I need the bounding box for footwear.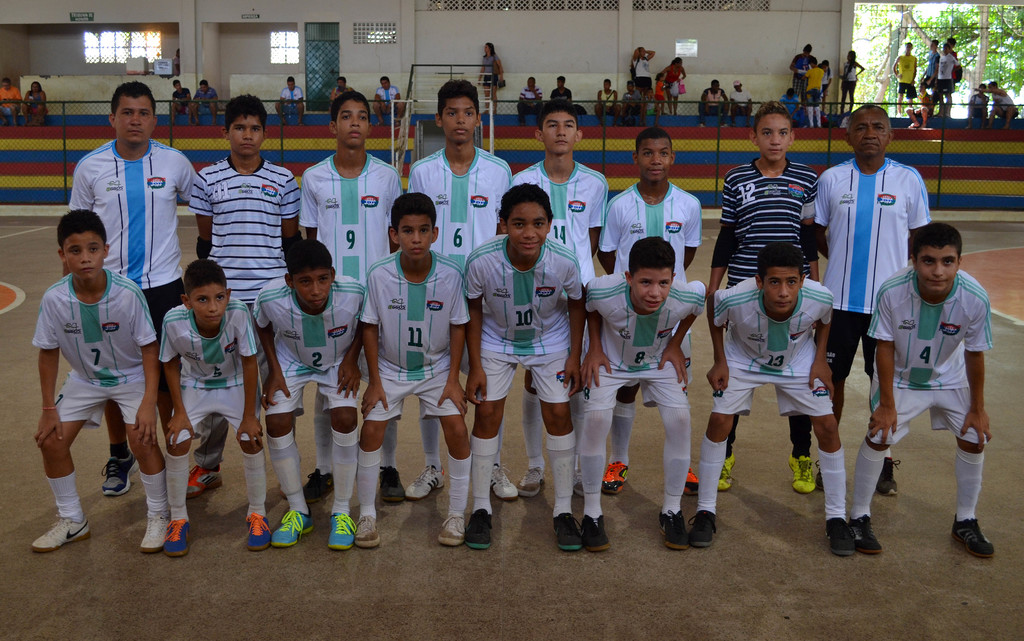
Here it is: 468, 507, 494, 549.
